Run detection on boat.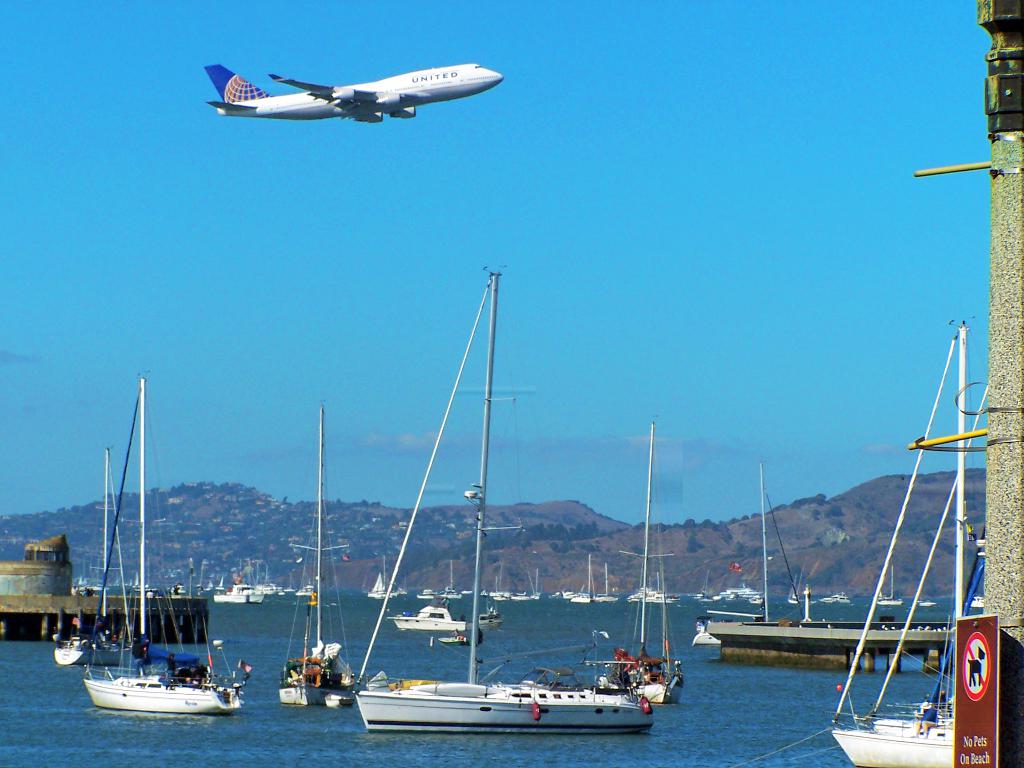
Result: region(128, 567, 149, 590).
